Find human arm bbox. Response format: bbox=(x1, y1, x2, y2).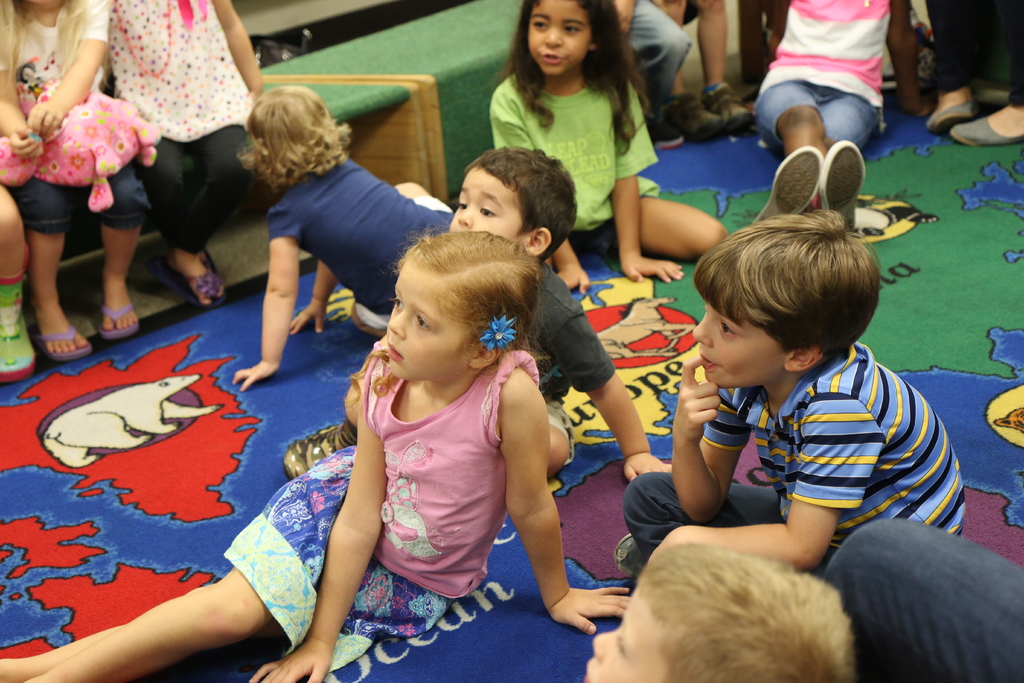
bbox=(27, 0, 115, 139).
